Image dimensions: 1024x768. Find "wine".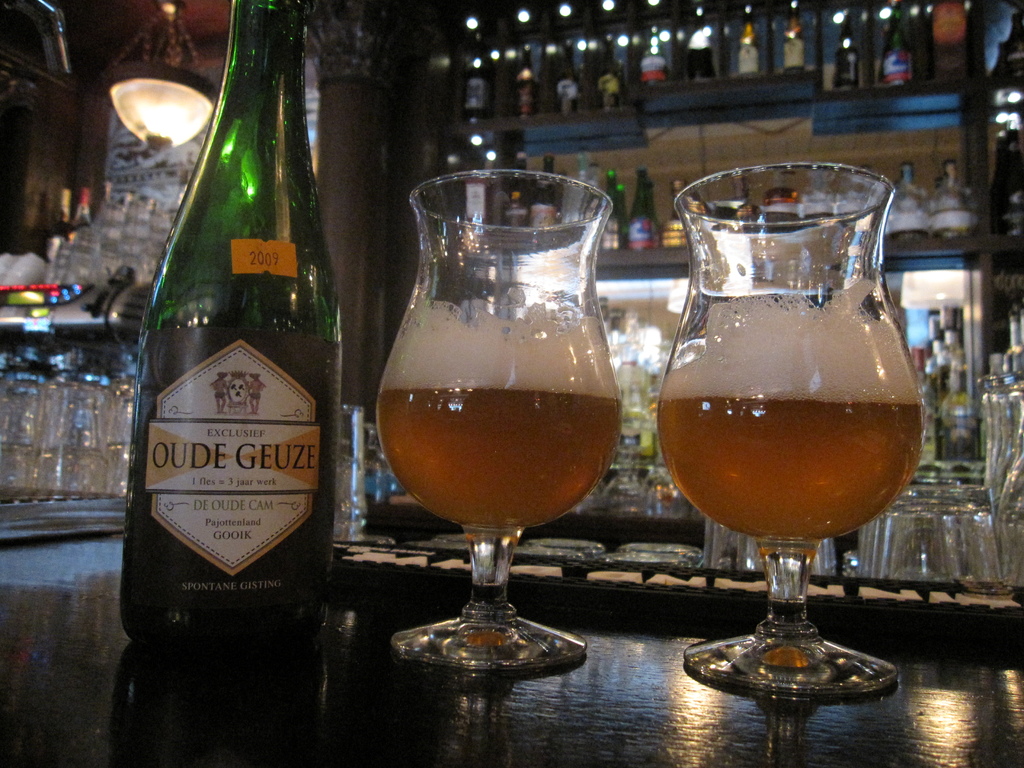
region(881, 12, 913, 88).
